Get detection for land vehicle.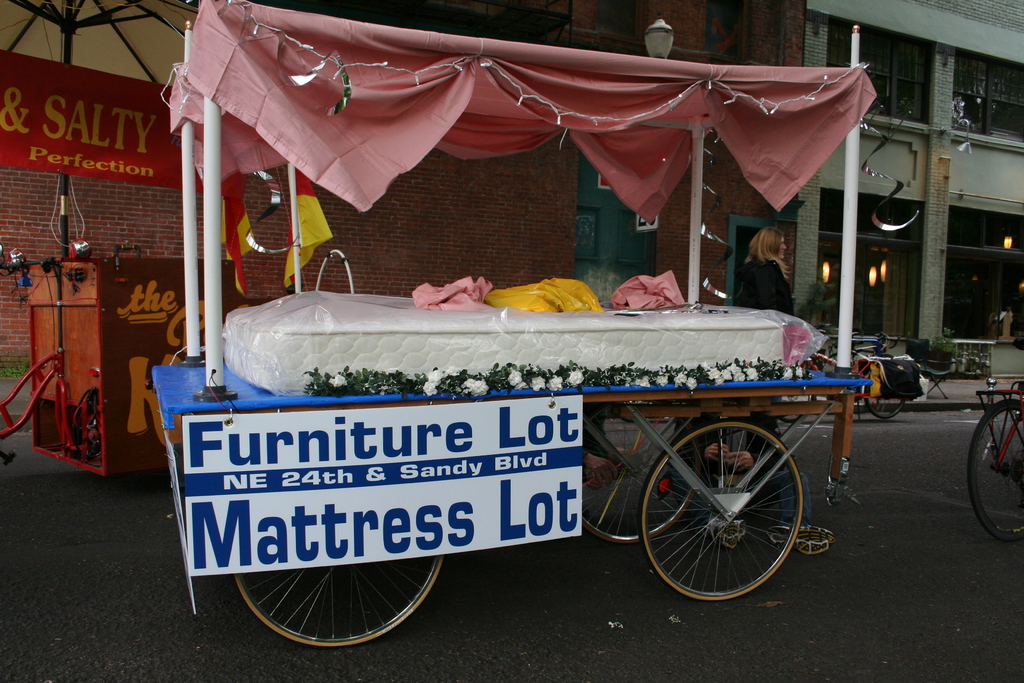
Detection: pyautogui.locateOnScreen(141, 169, 906, 639).
